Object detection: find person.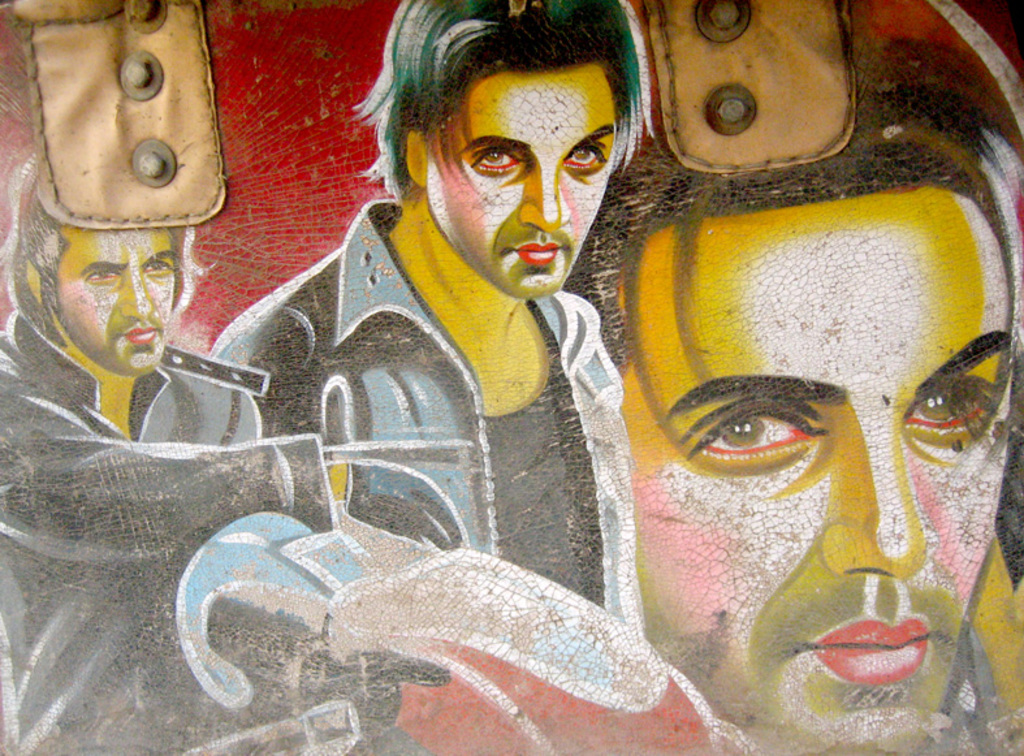
[169,94,1023,755].
